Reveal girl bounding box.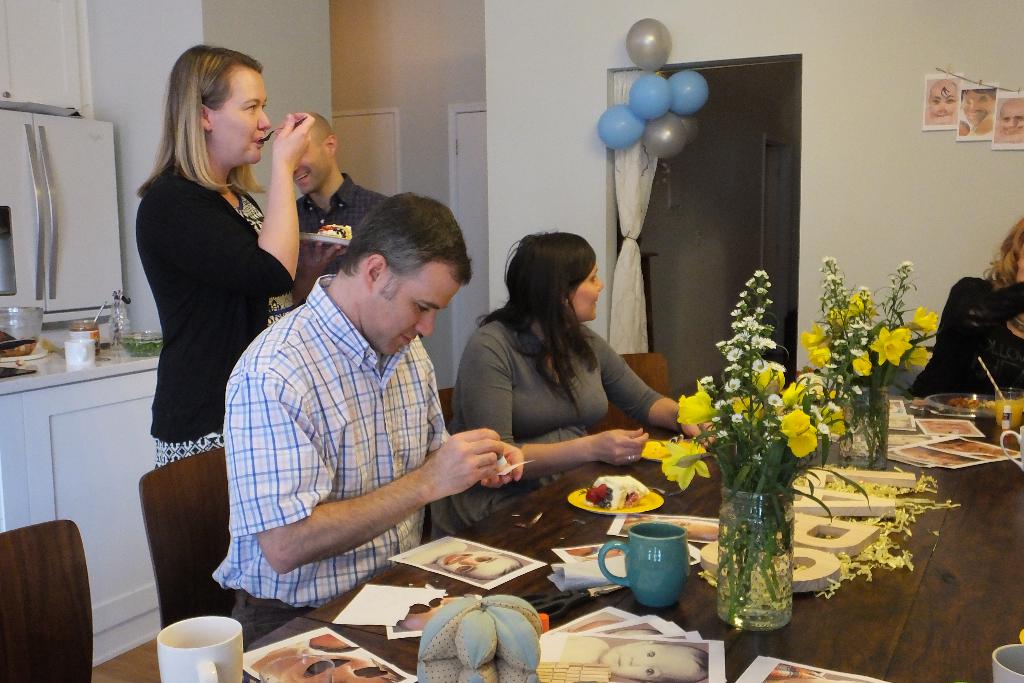
Revealed: pyautogui.locateOnScreen(907, 210, 1023, 403).
